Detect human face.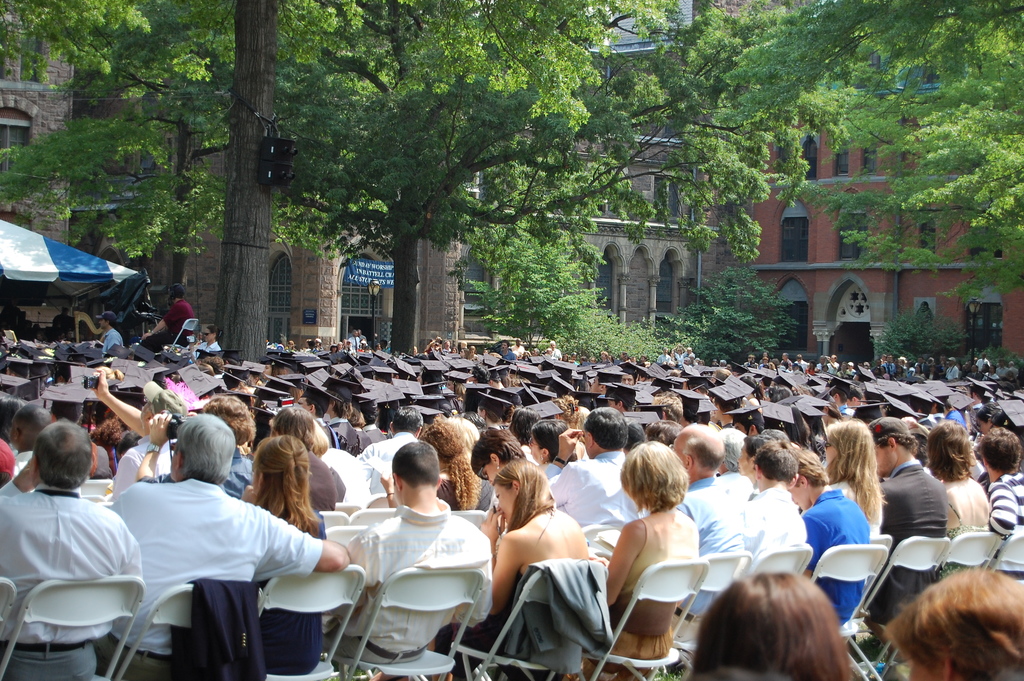
Detected at {"x1": 493, "y1": 488, "x2": 515, "y2": 523}.
